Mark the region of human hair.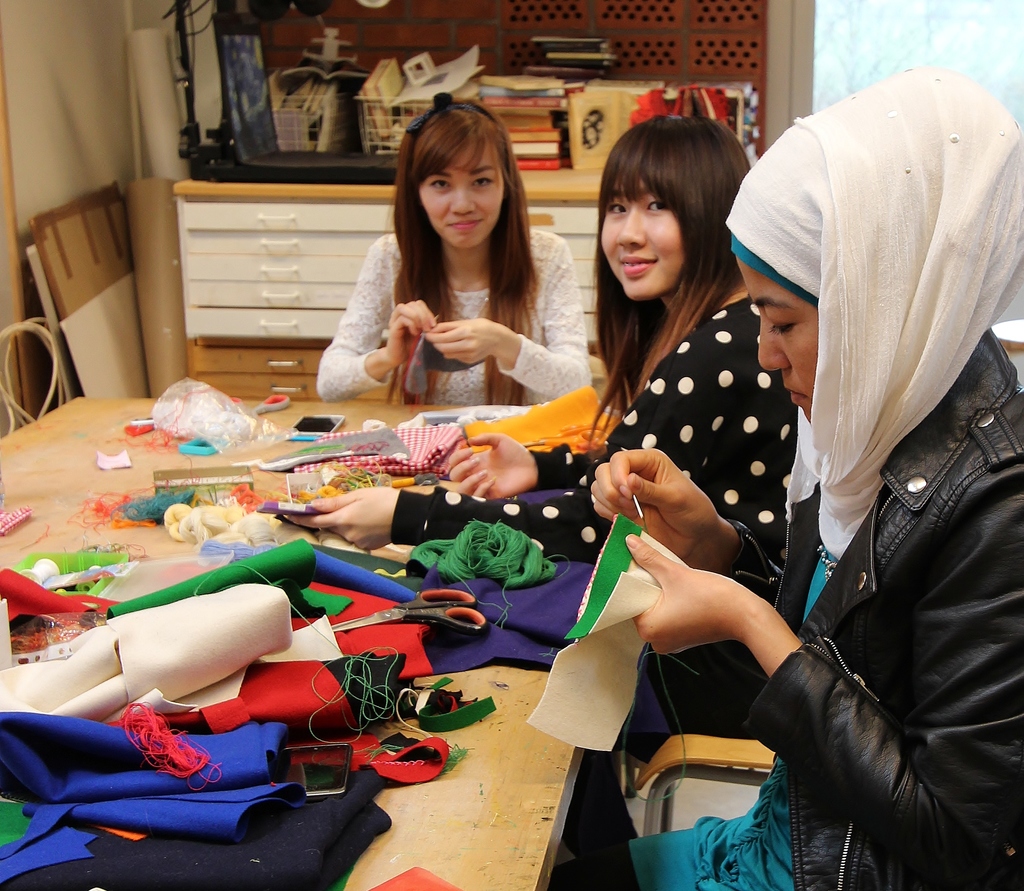
Region: bbox=[370, 122, 546, 341].
